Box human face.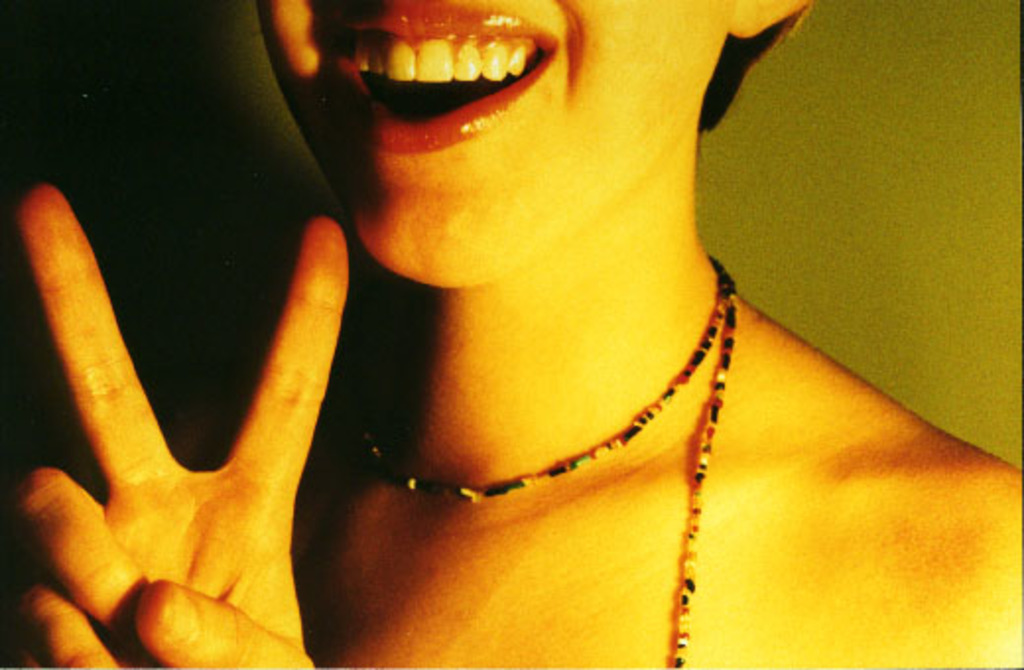
254/0/736/286.
